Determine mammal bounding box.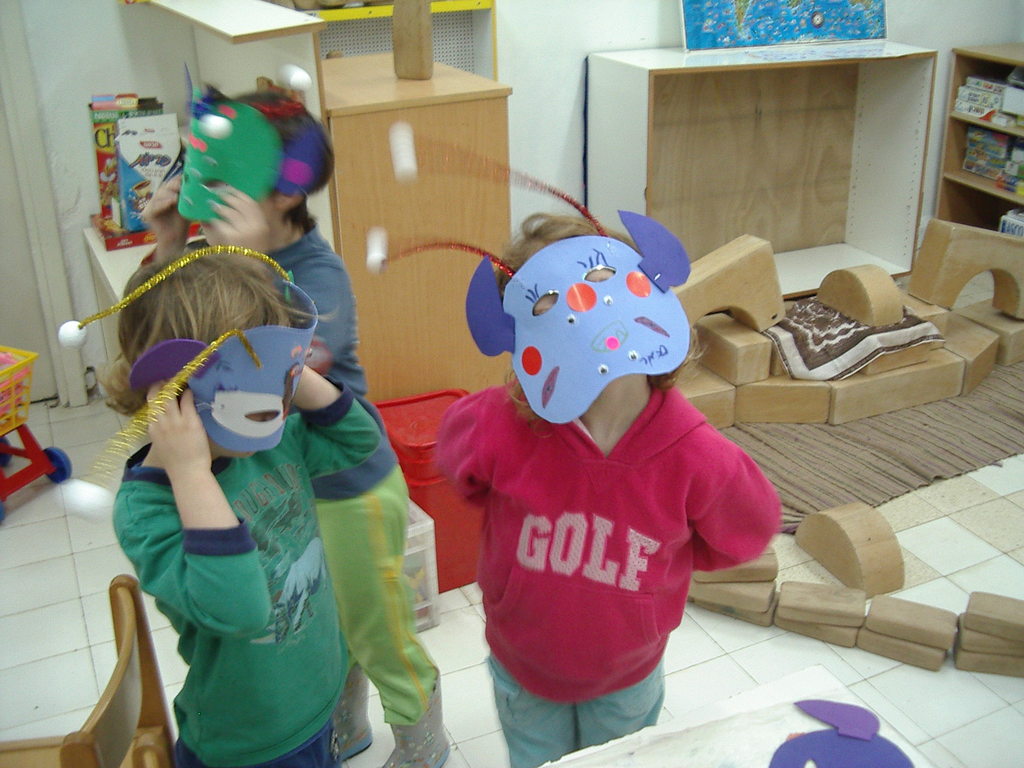
Determined: {"left": 138, "top": 92, "right": 455, "bottom": 767}.
